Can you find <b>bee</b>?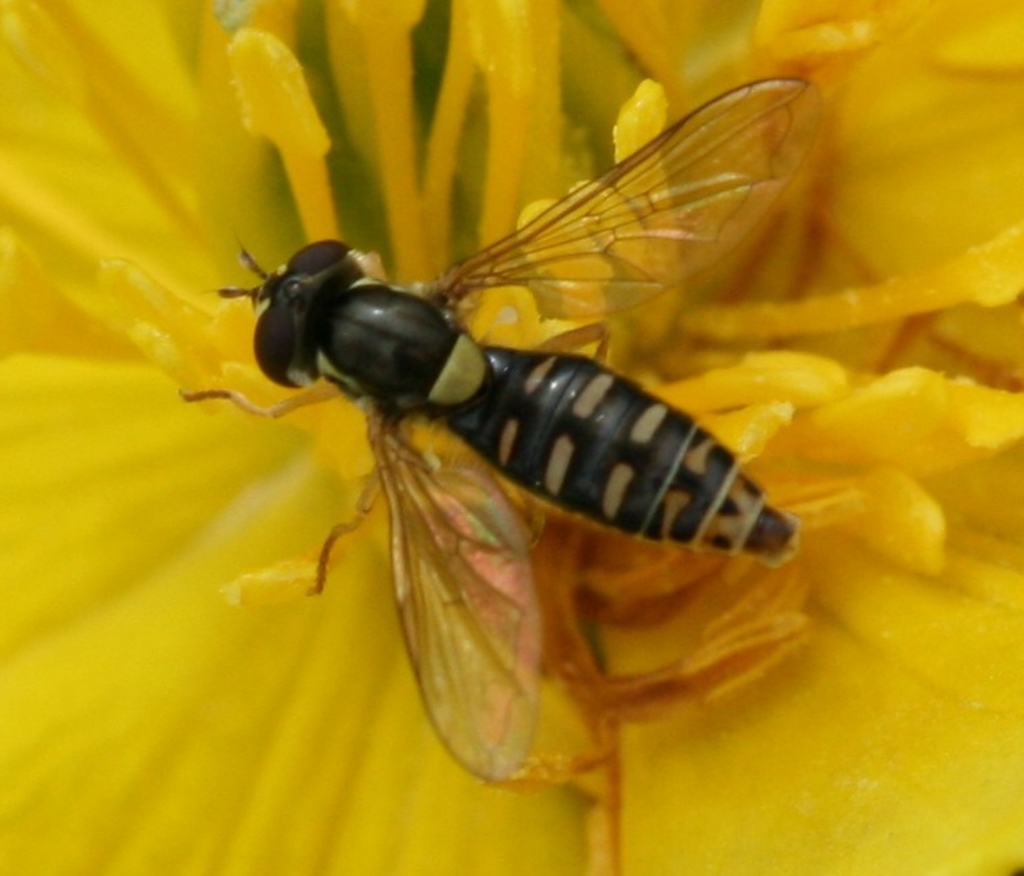
Yes, bounding box: bbox=[165, 46, 822, 779].
